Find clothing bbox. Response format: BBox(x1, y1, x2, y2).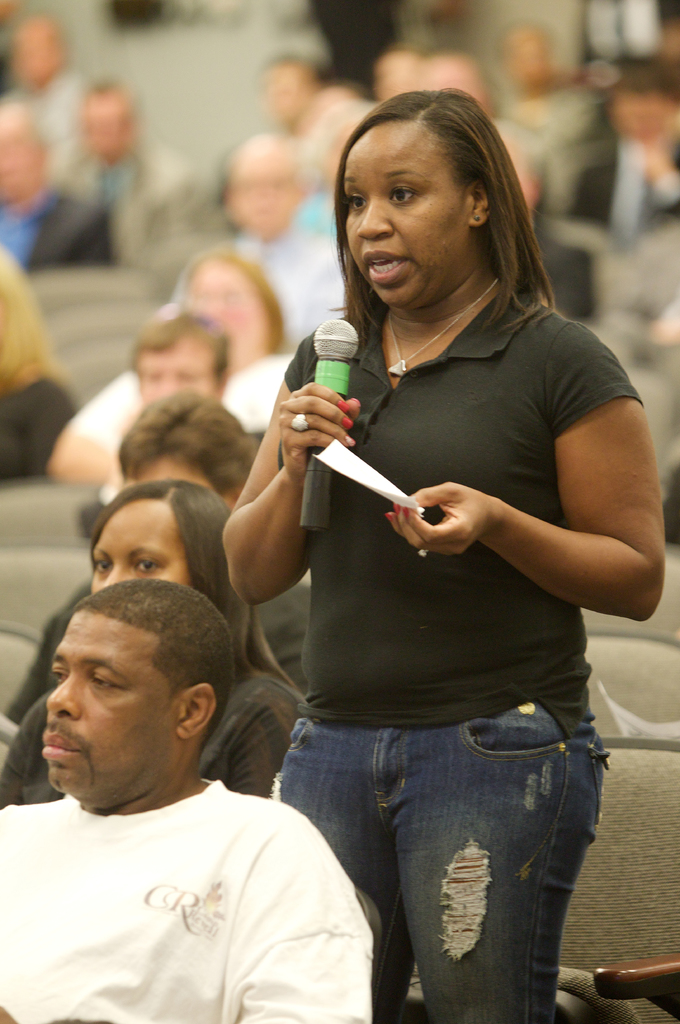
BBox(660, 458, 679, 551).
